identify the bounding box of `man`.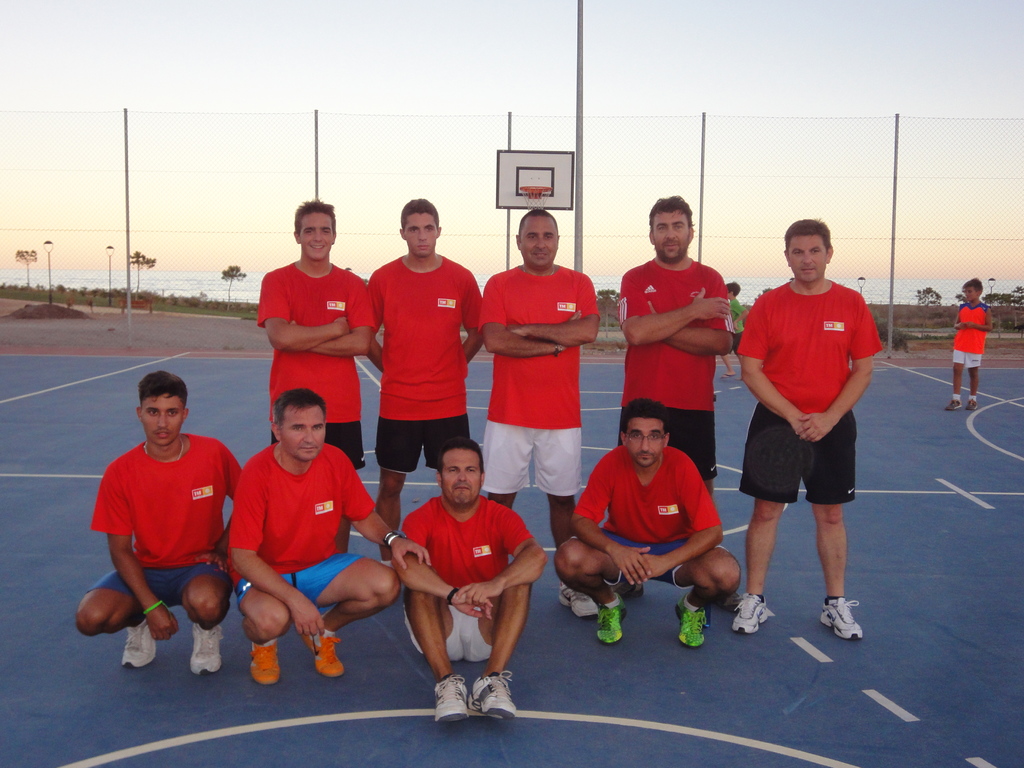
616/196/737/496.
